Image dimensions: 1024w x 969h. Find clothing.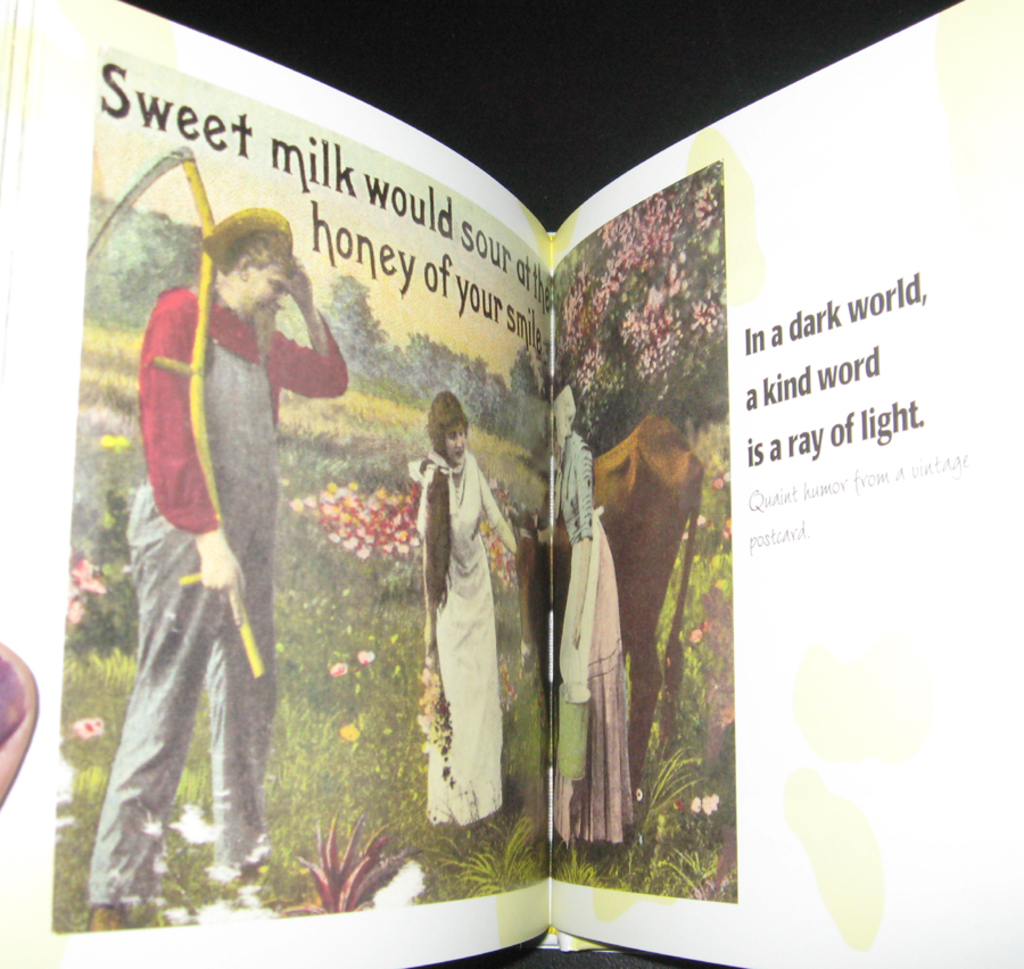
l=422, t=444, r=518, b=829.
